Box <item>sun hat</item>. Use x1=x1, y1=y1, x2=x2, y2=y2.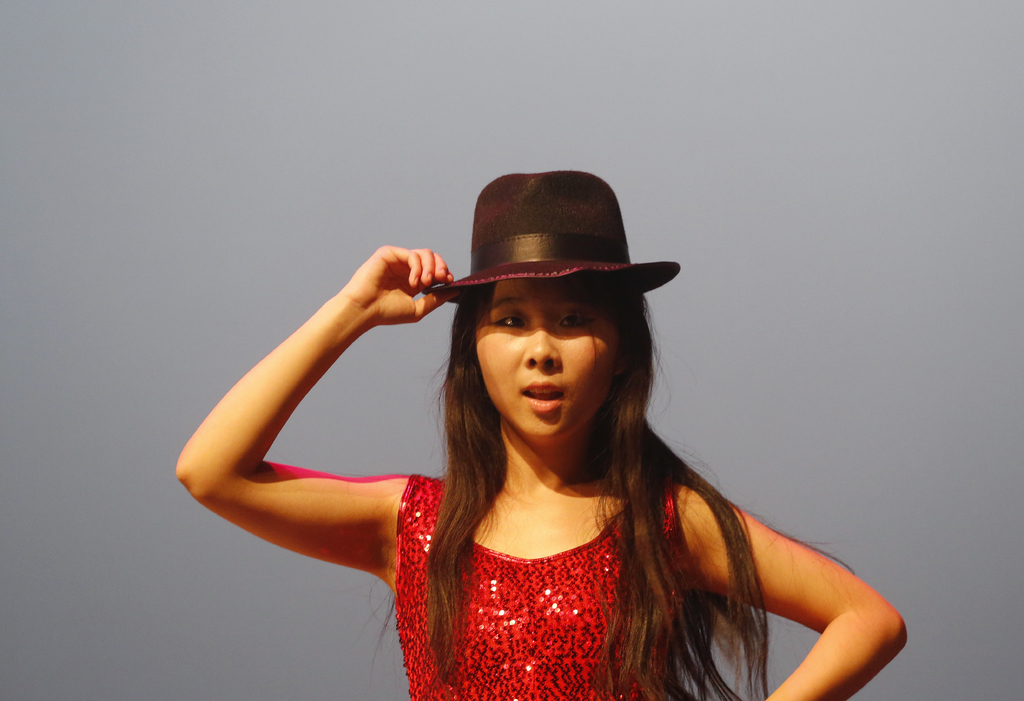
x1=419, y1=166, x2=684, y2=305.
